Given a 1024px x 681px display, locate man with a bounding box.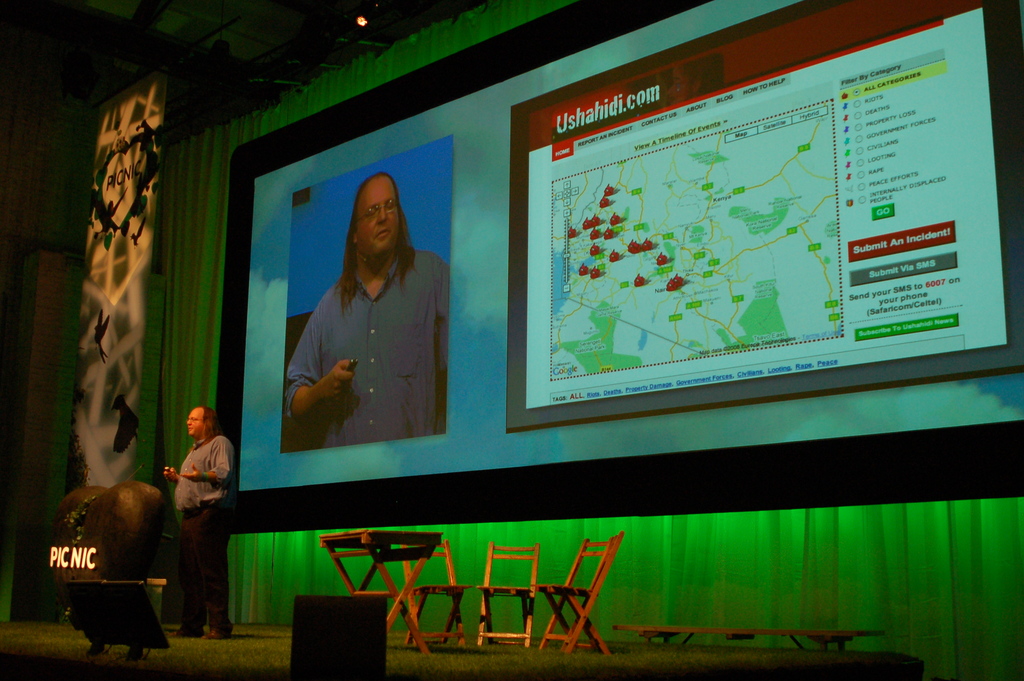
Located: (left=280, top=172, right=451, bottom=434).
